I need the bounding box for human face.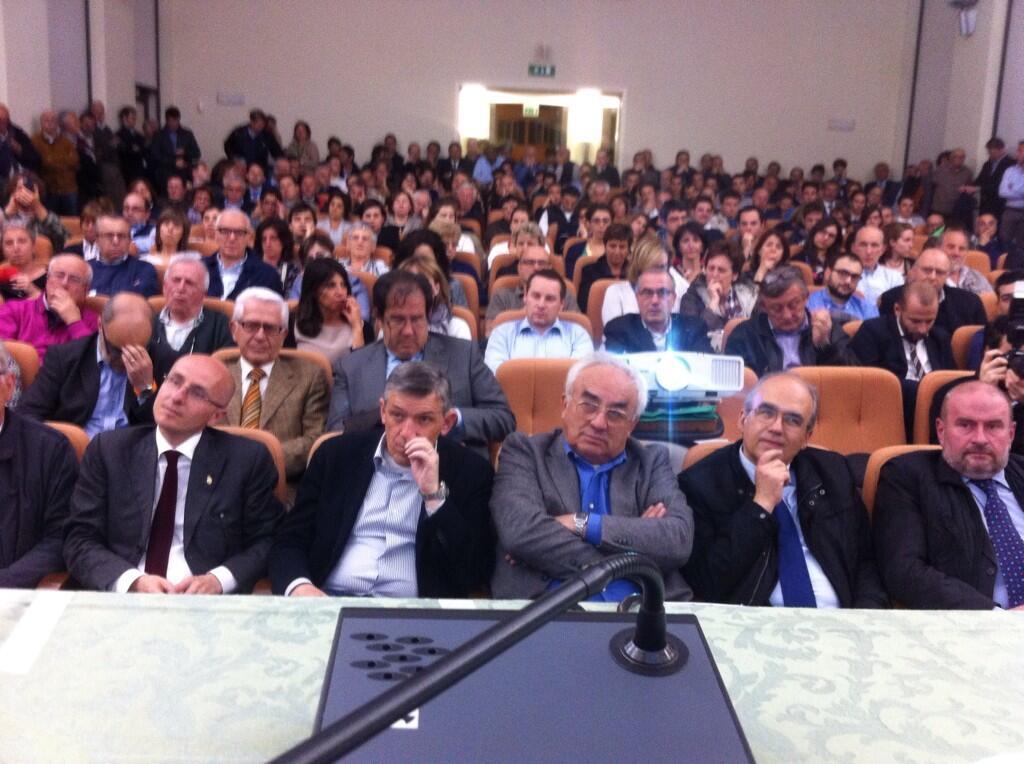
Here it is: <region>292, 210, 314, 231</region>.
